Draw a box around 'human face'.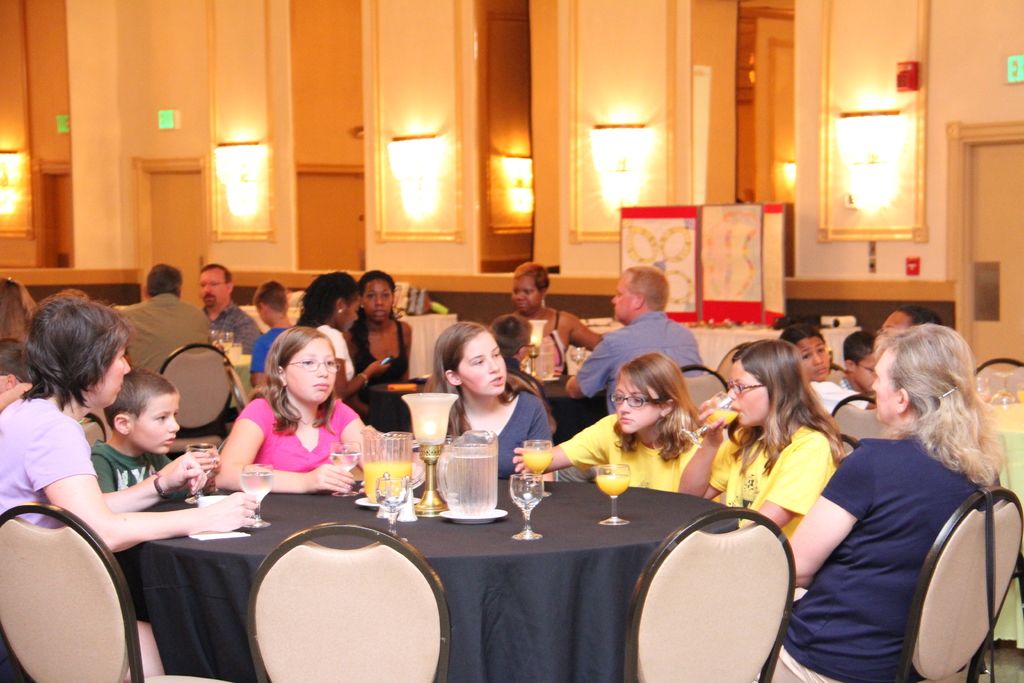
box(90, 341, 131, 412).
